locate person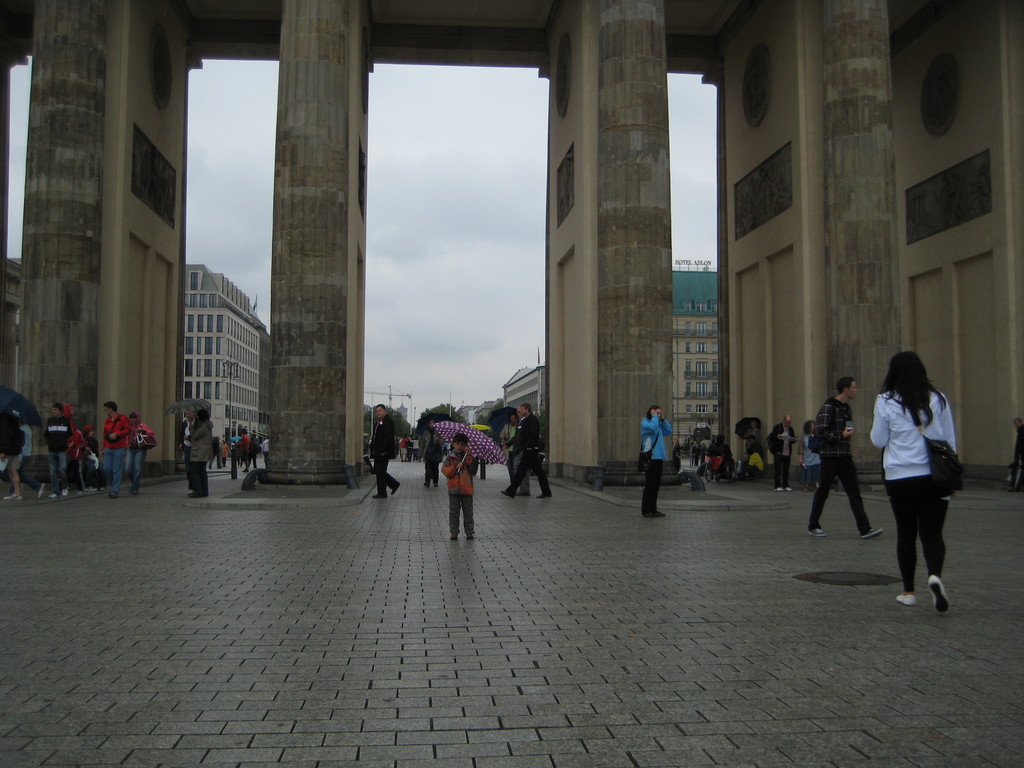
[left=86, top=423, right=98, bottom=491]
